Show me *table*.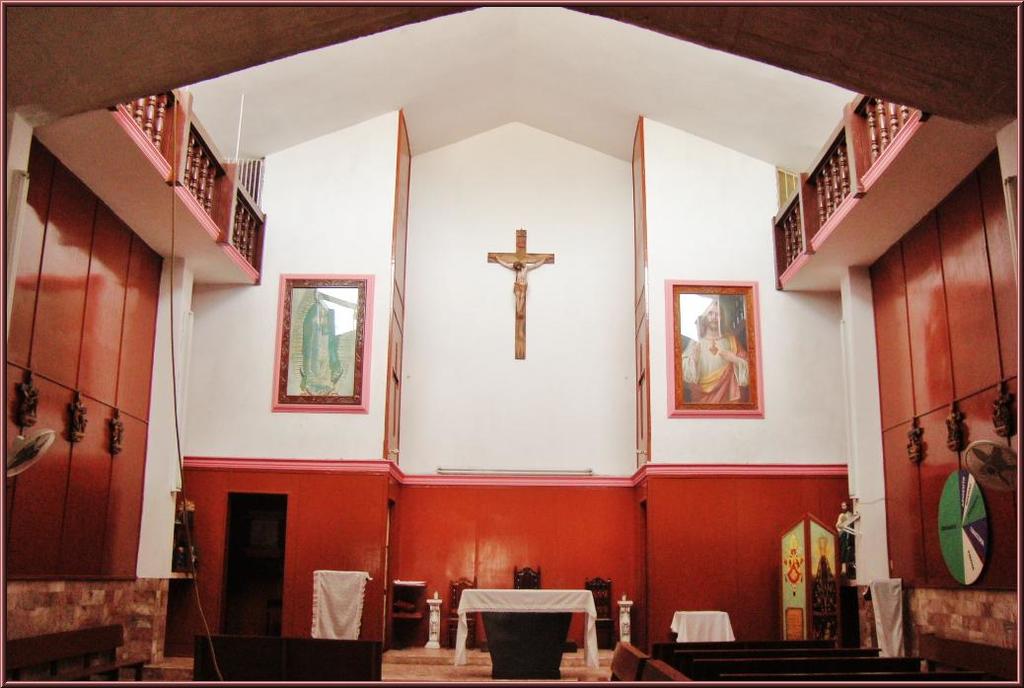
*table* is here: {"left": 451, "top": 594, "right": 615, "bottom": 677}.
